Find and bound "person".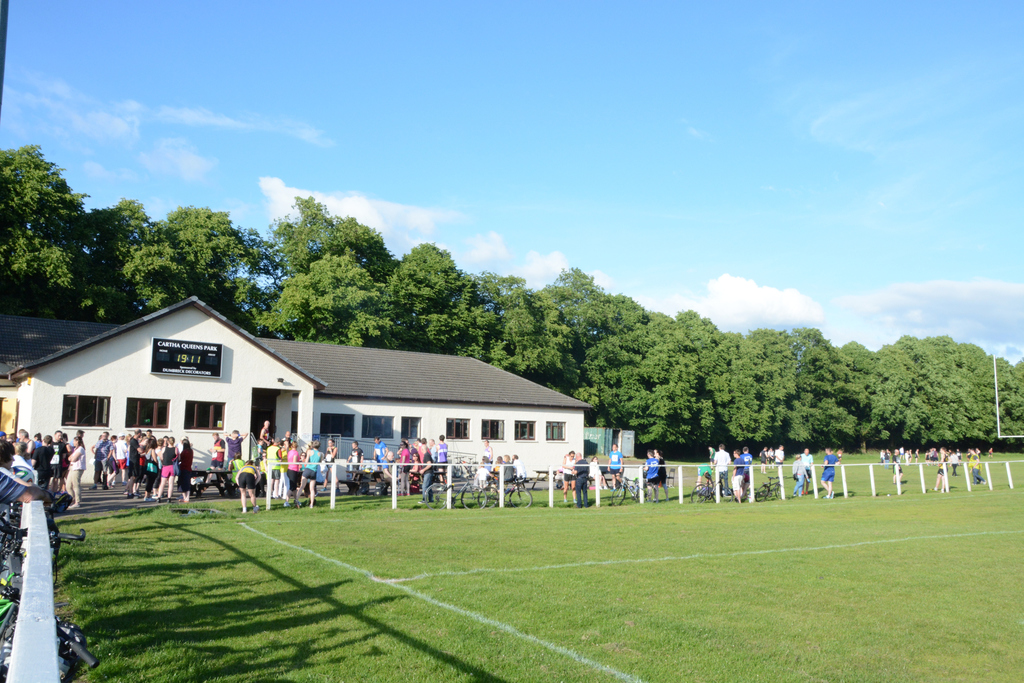
Bound: (x1=401, y1=446, x2=411, y2=493).
